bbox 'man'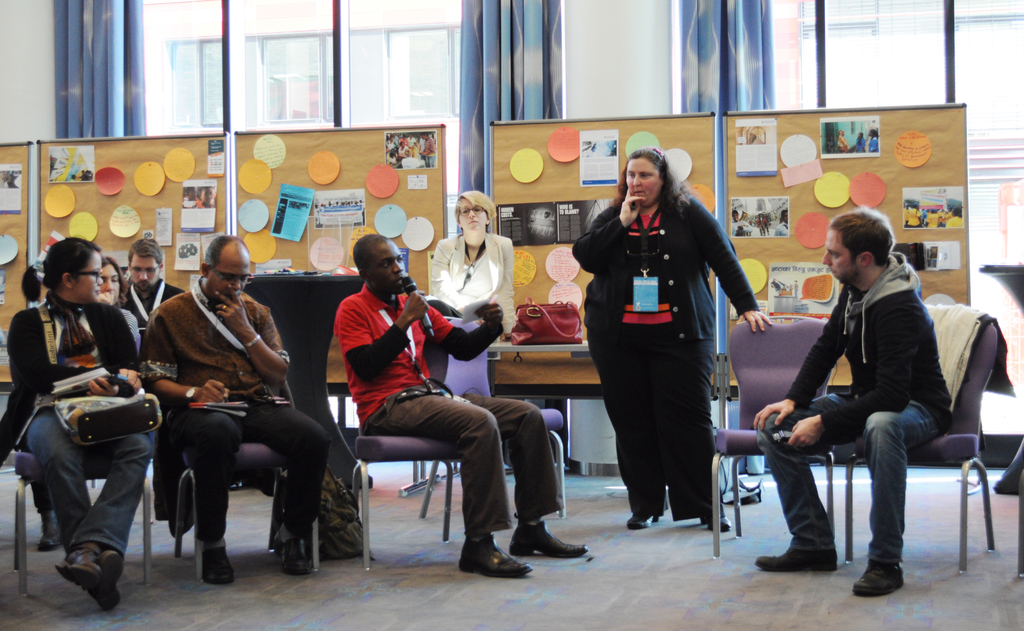
bbox(118, 250, 332, 582)
